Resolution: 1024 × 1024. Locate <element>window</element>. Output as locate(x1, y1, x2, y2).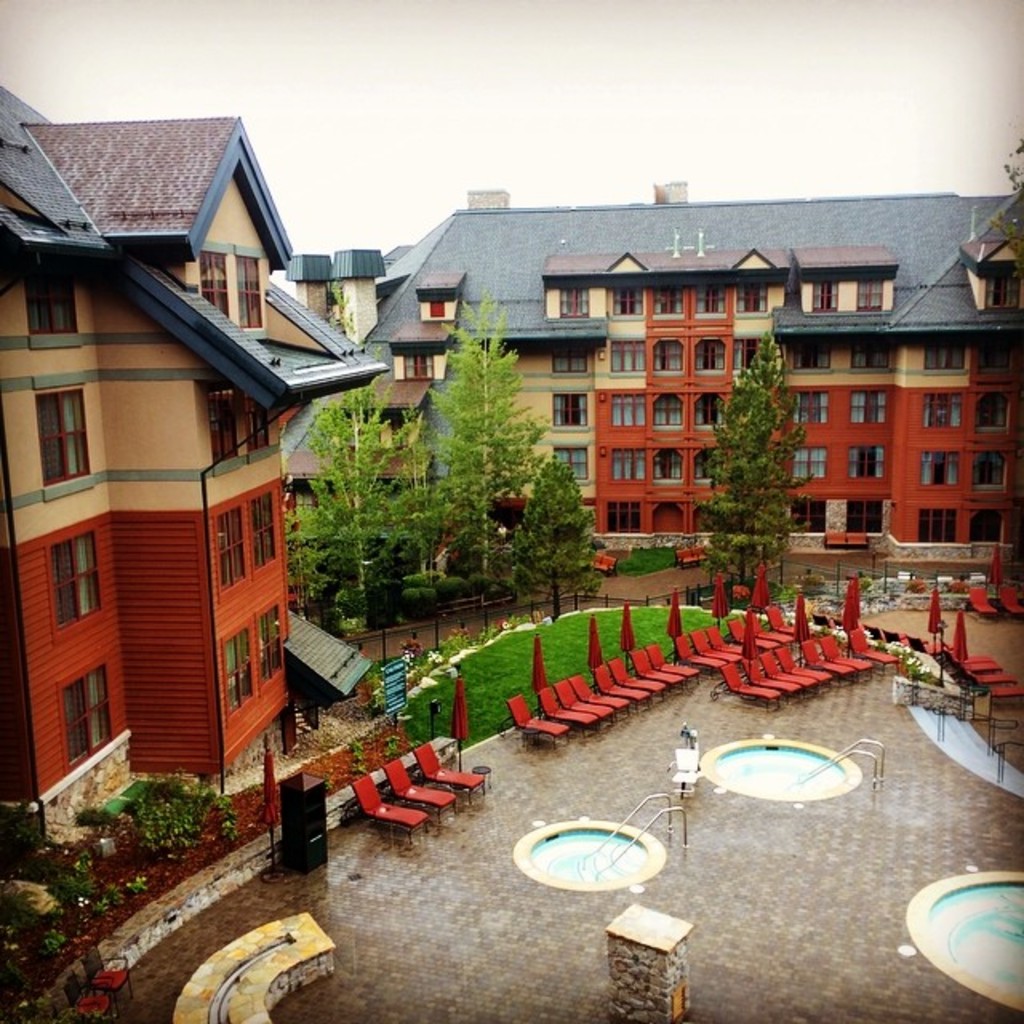
locate(614, 448, 650, 480).
